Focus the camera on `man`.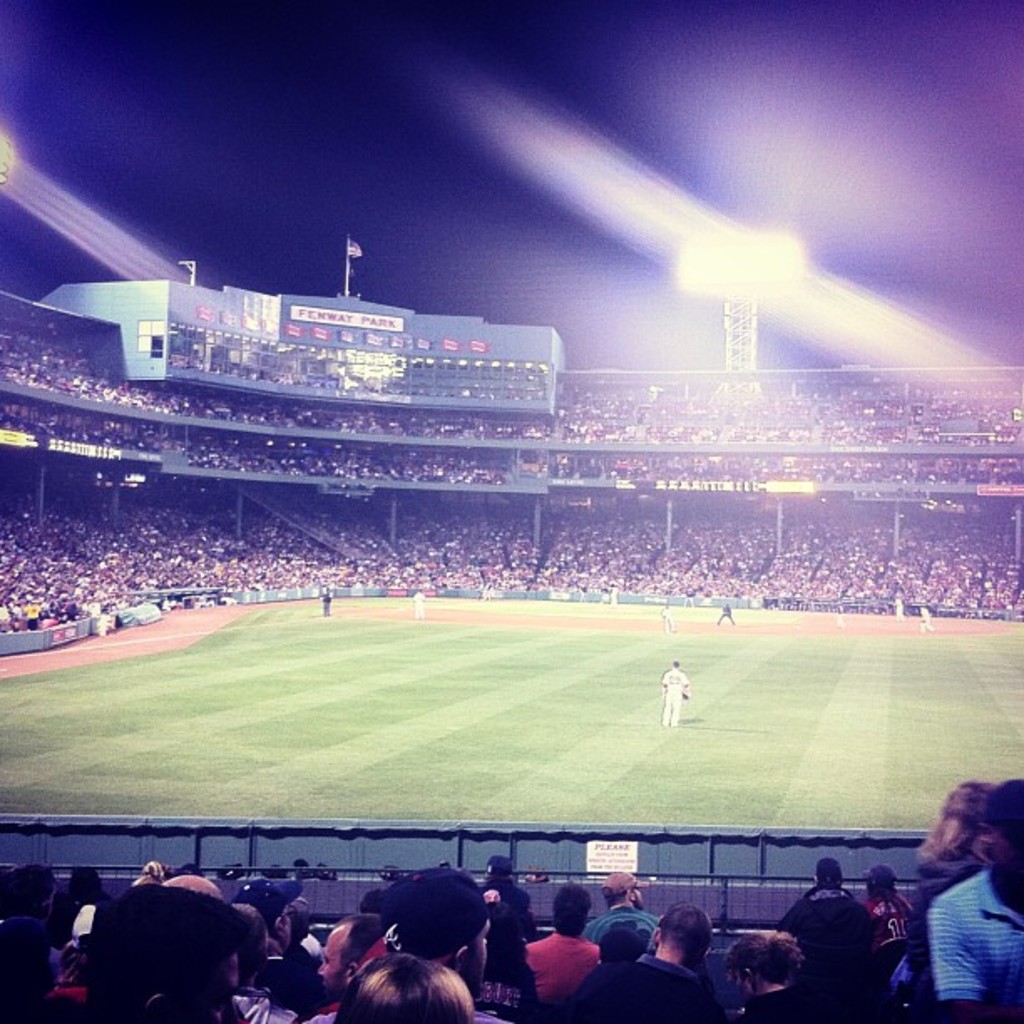
Focus region: [783,857,873,991].
